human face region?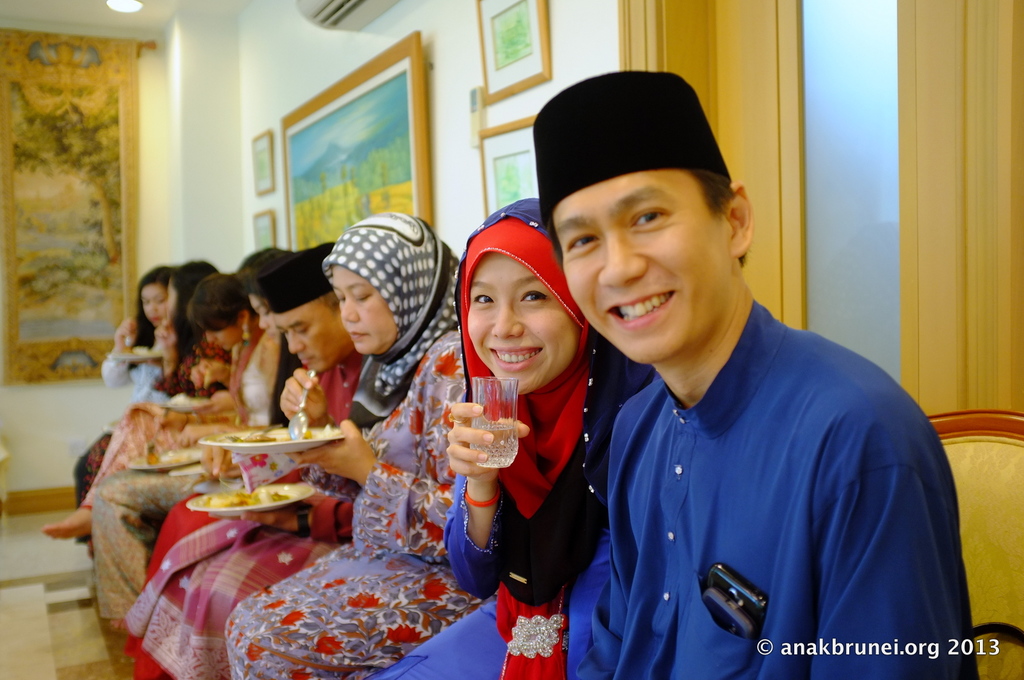
region(465, 255, 572, 393)
